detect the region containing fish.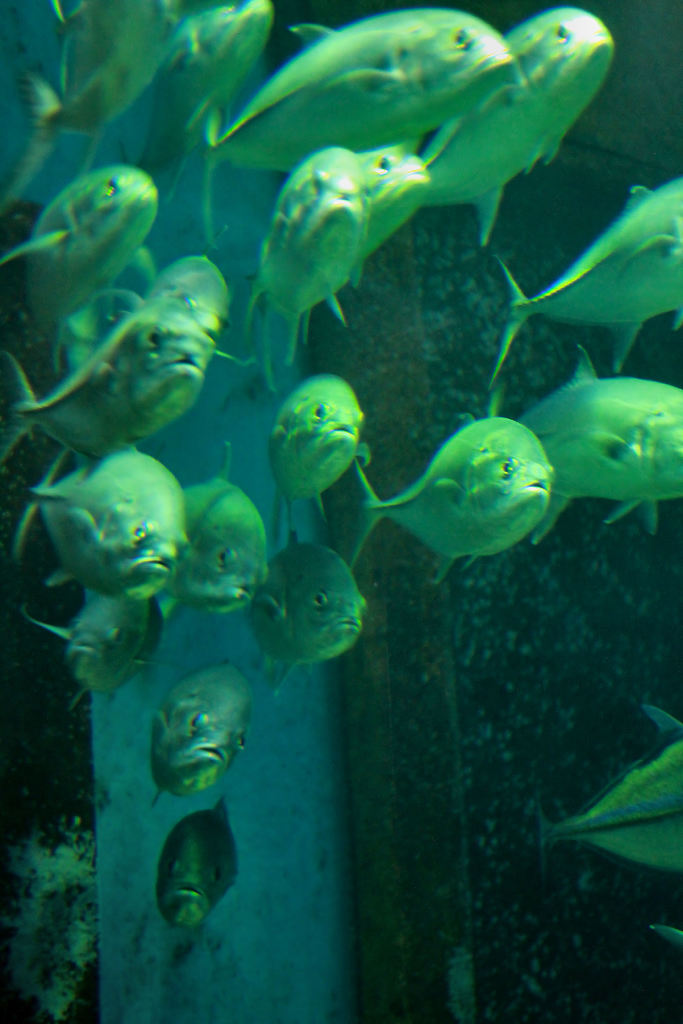
0,165,164,363.
